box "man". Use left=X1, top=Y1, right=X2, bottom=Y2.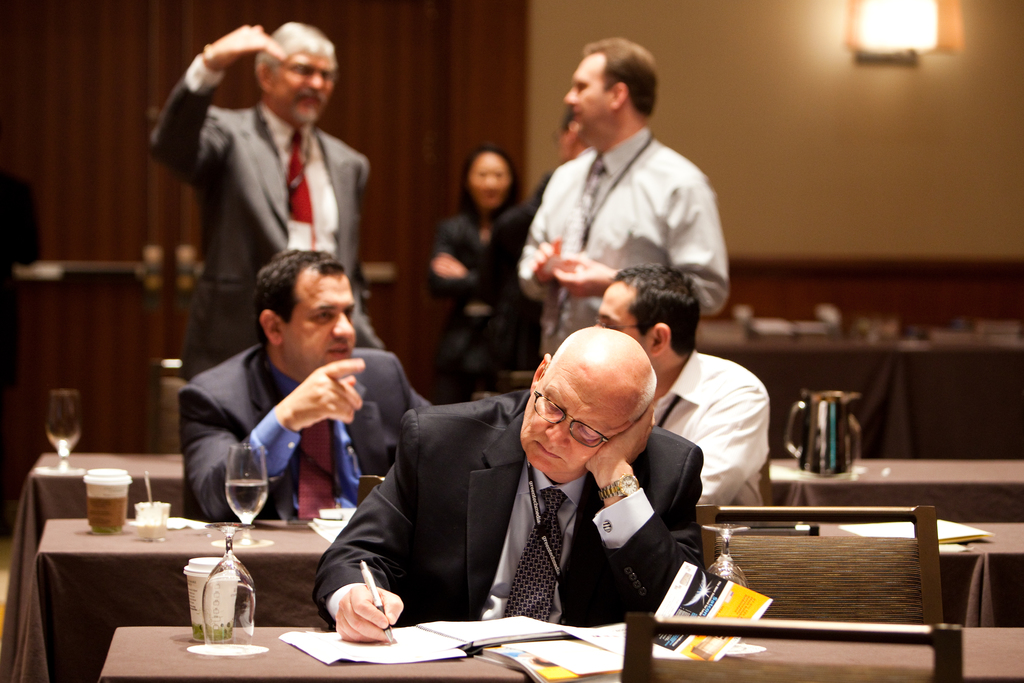
left=148, top=24, right=387, bottom=386.
